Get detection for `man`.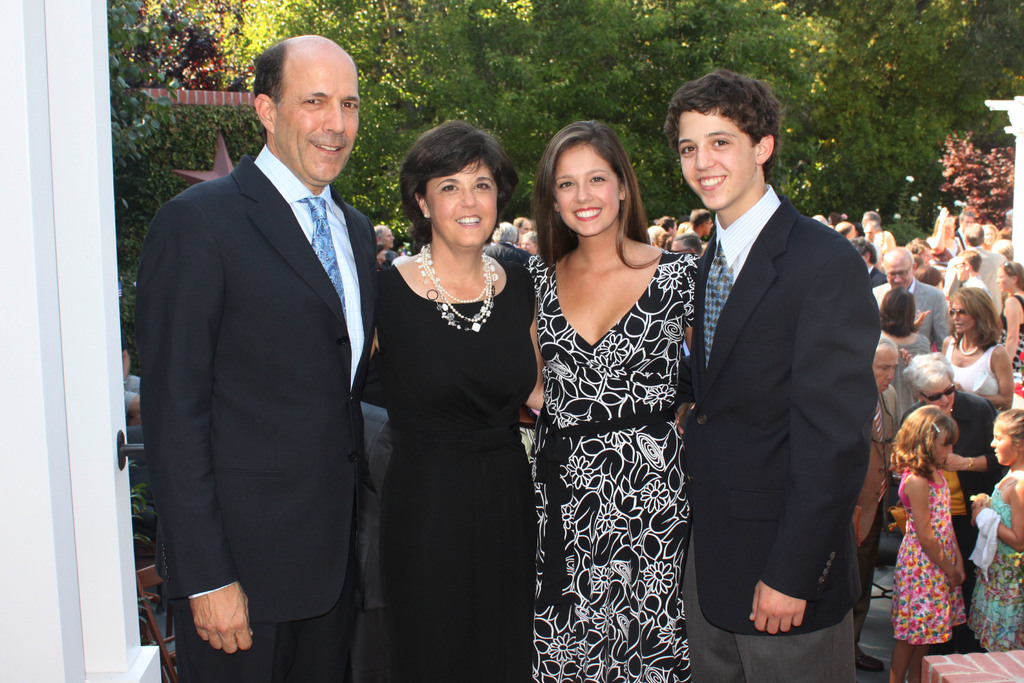
Detection: bbox=[963, 219, 1008, 315].
